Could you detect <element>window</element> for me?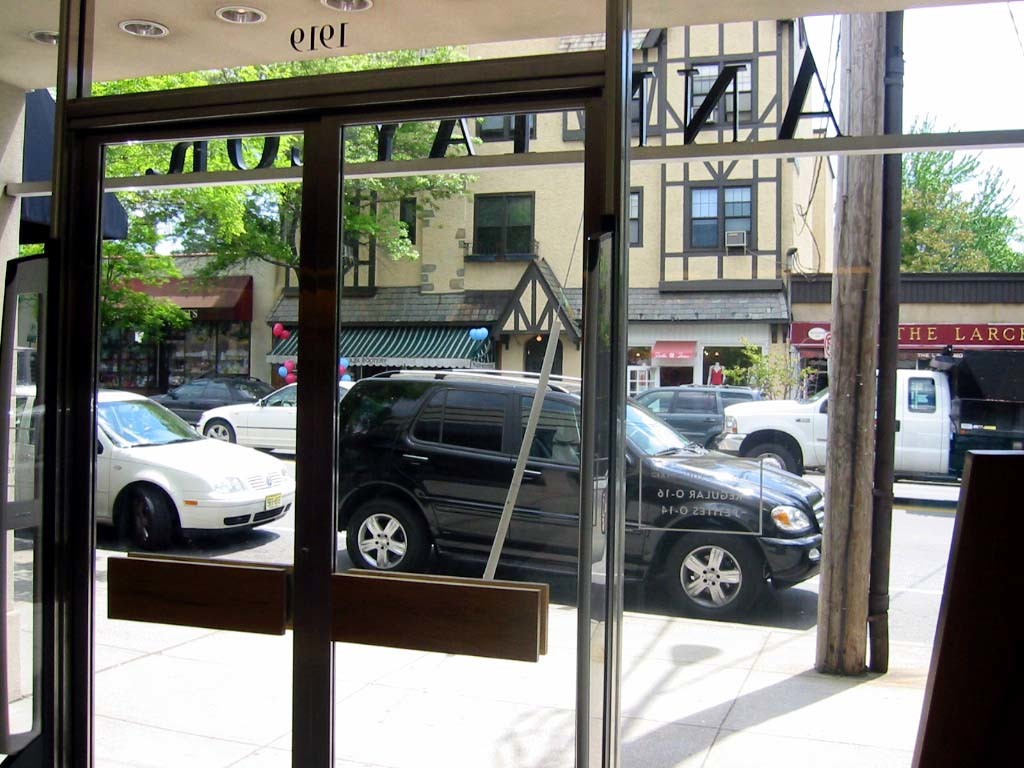
Detection result: {"left": 689, "top": 57, "right": 754, "bottom": 127}.
